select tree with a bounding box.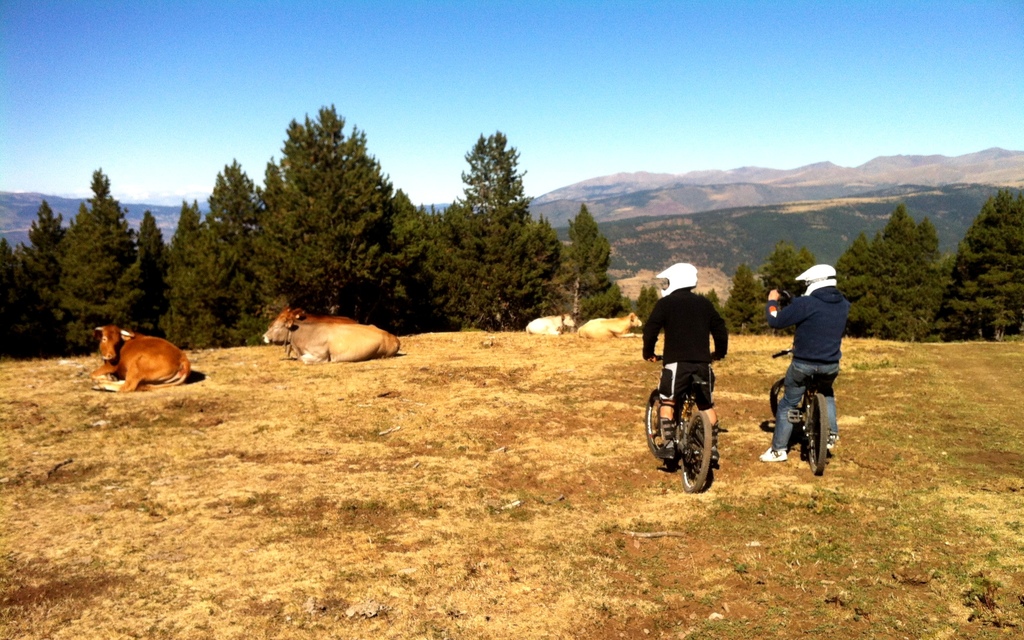
239:102:393:283.
